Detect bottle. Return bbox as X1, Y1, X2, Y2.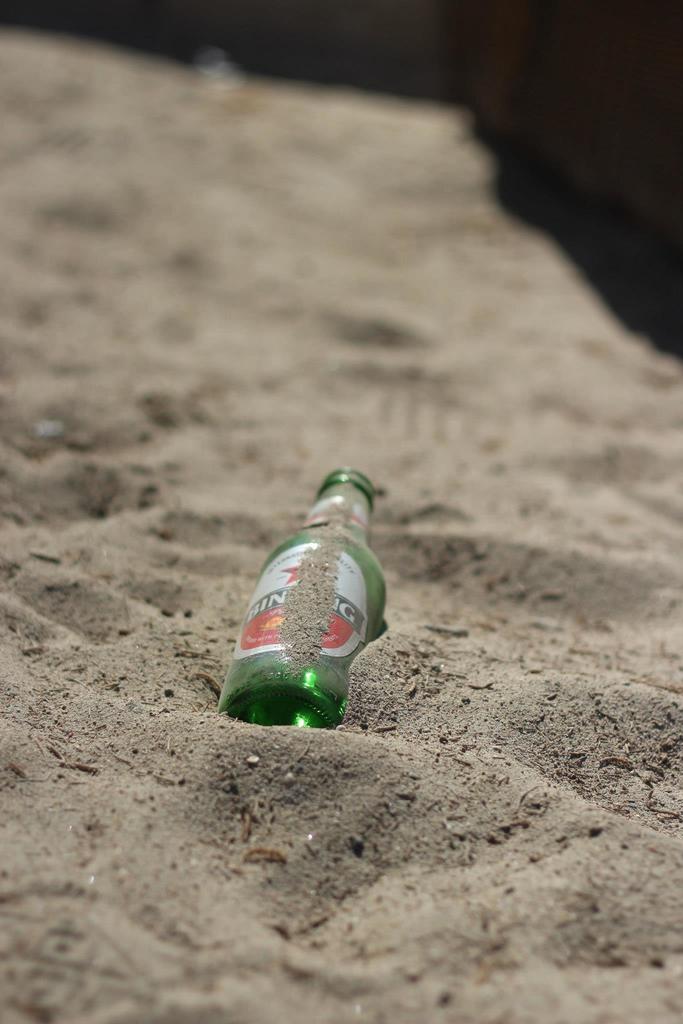
209, 447, 390, 729.
